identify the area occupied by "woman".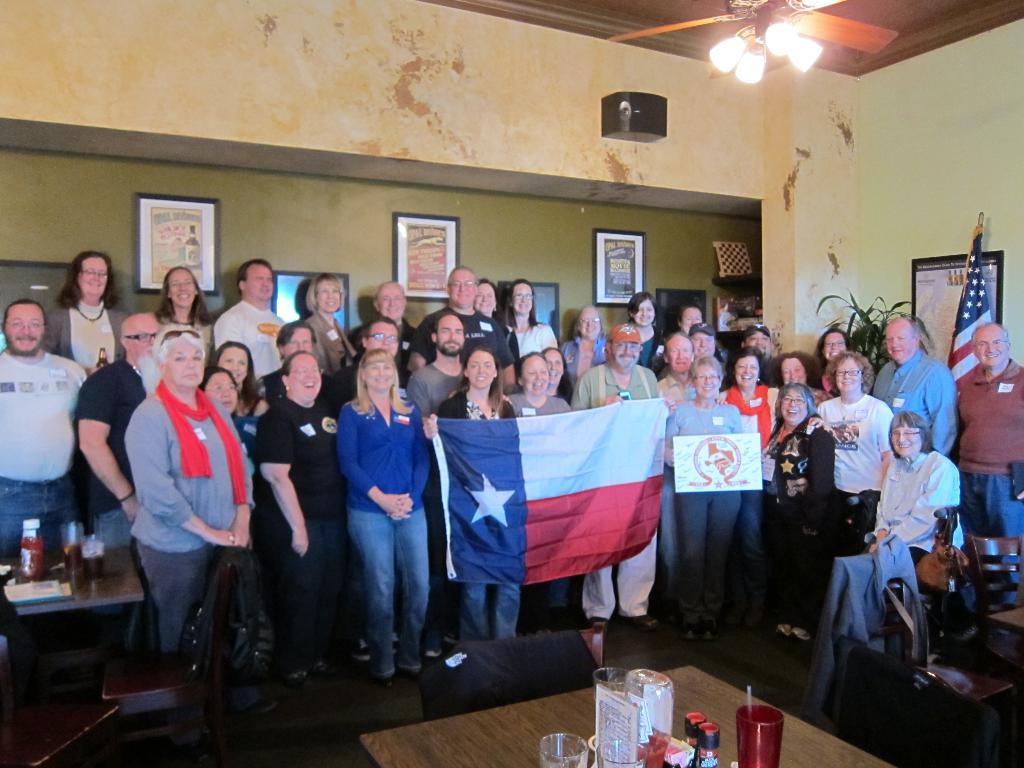
Area: bbox(254, 348, 351, 700).
